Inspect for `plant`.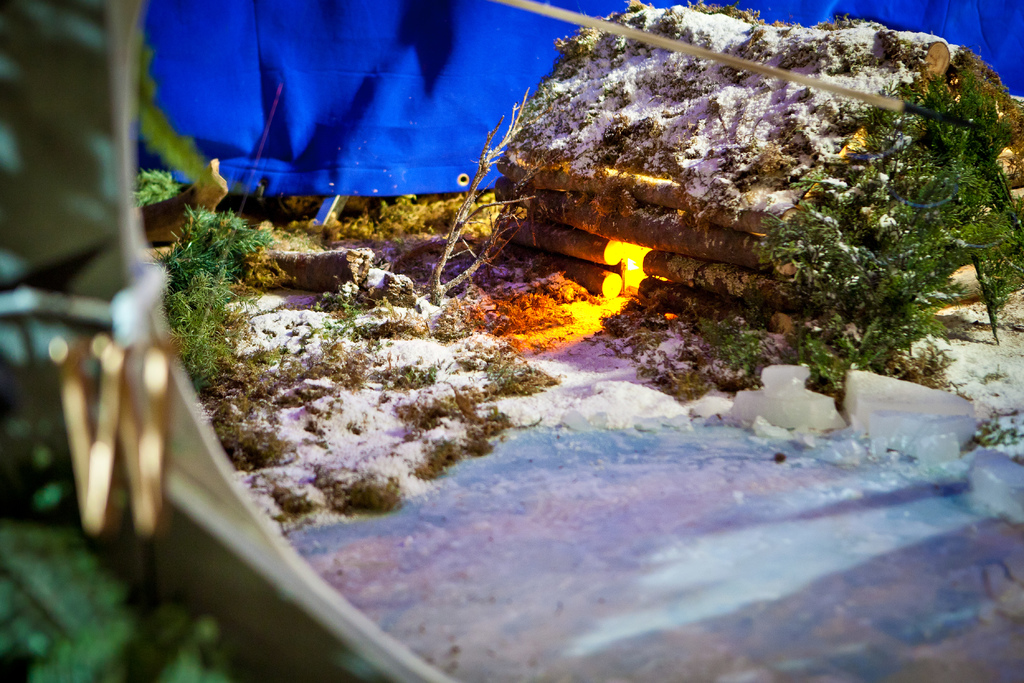
Inspection: <bbox>294, 313, 360, 381</bbox>.
